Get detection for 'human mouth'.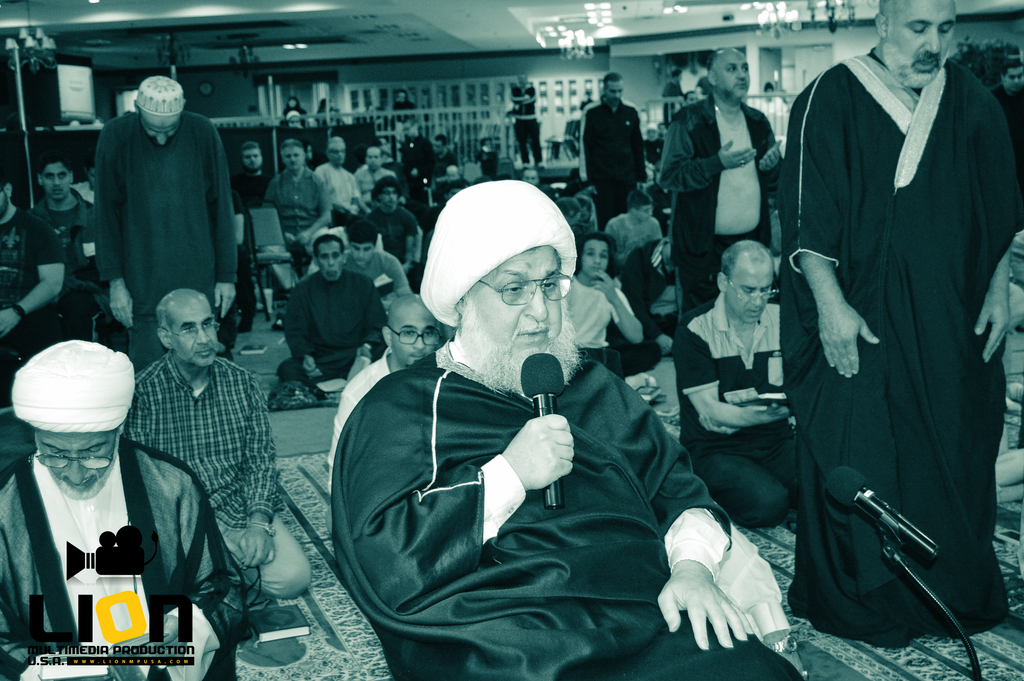
Detection: <bbox>508, 324, 552, 348</bbox>.
